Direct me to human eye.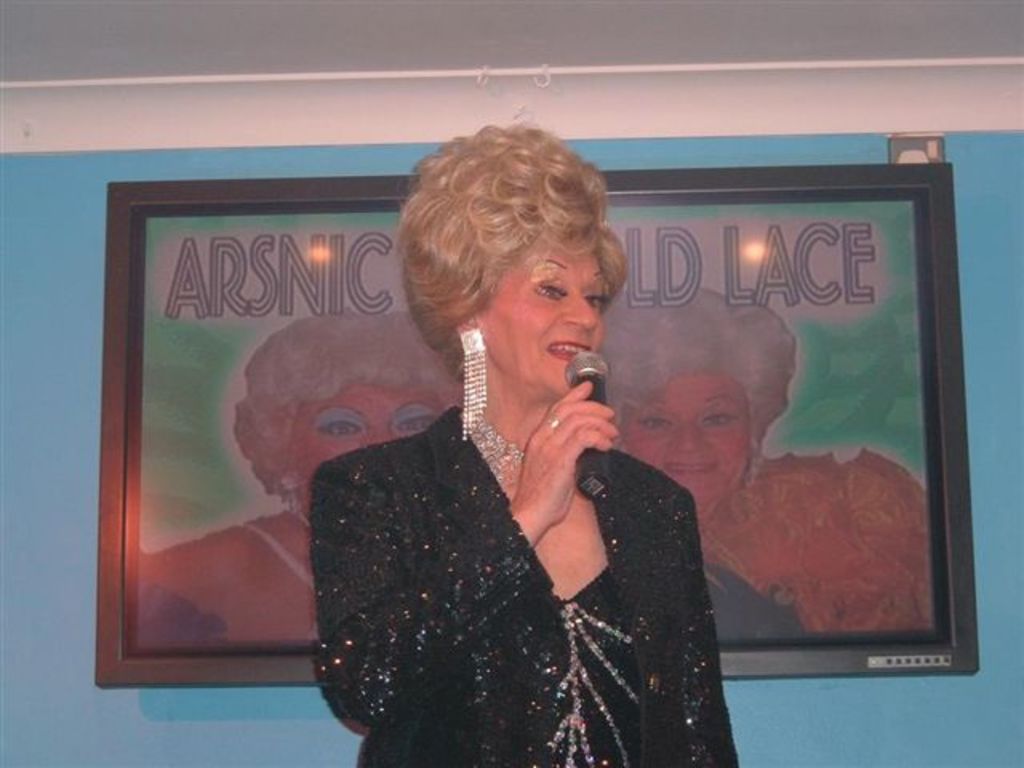
Direction: 315,414,362,442.
